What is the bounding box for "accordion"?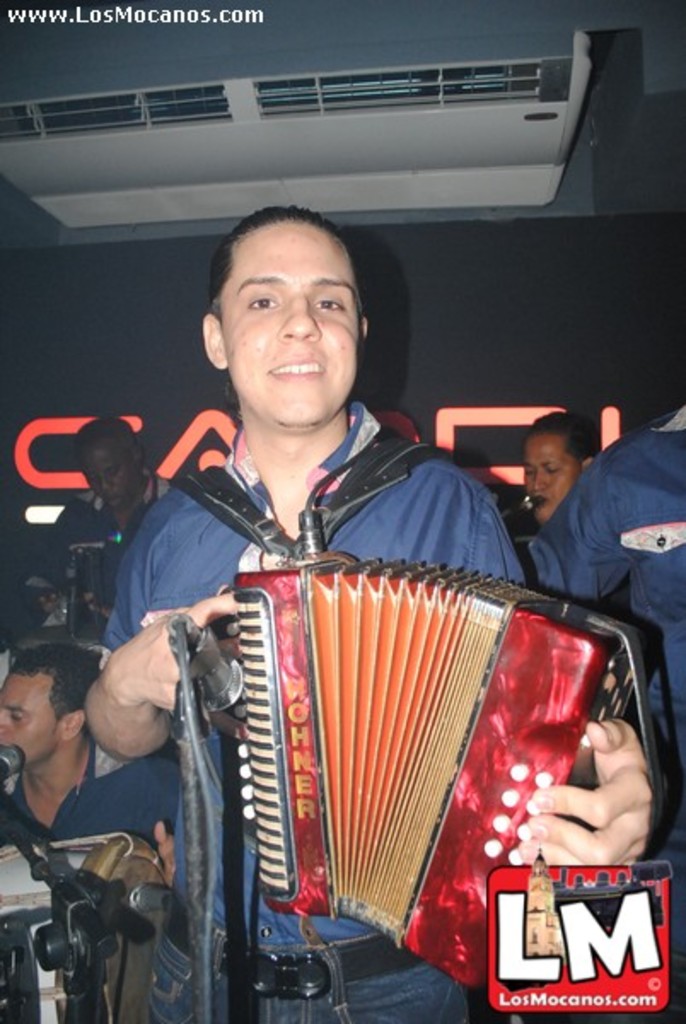
167,432,638,973.
